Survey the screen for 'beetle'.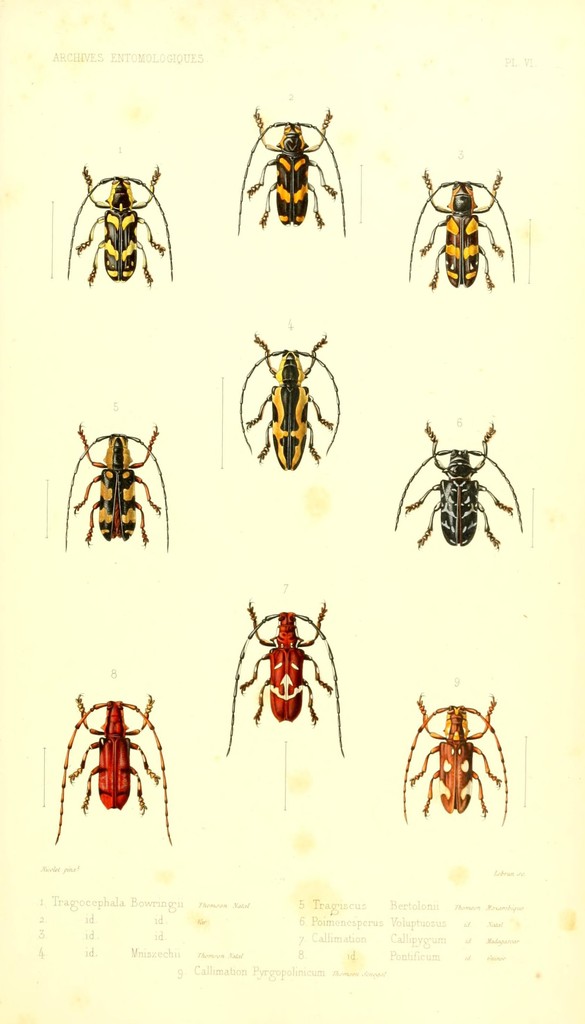
Survey found: [left=63, top=173, right=175, bottom=293].
